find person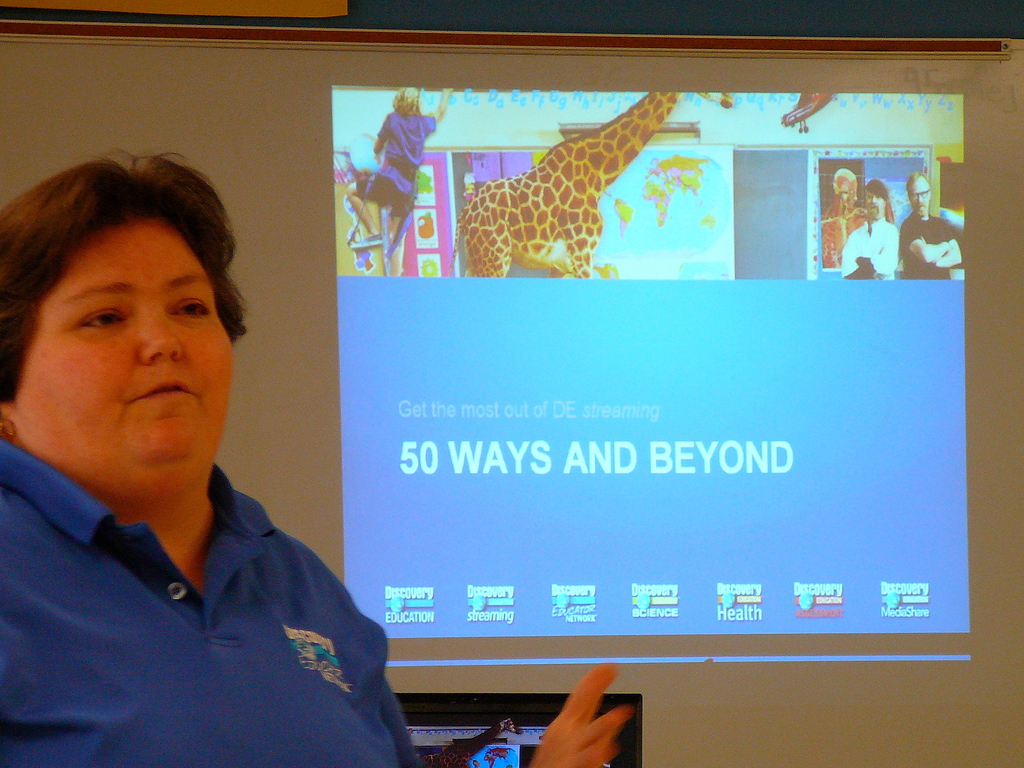
(x1=0, y1=151, x2=634, y2=767)
